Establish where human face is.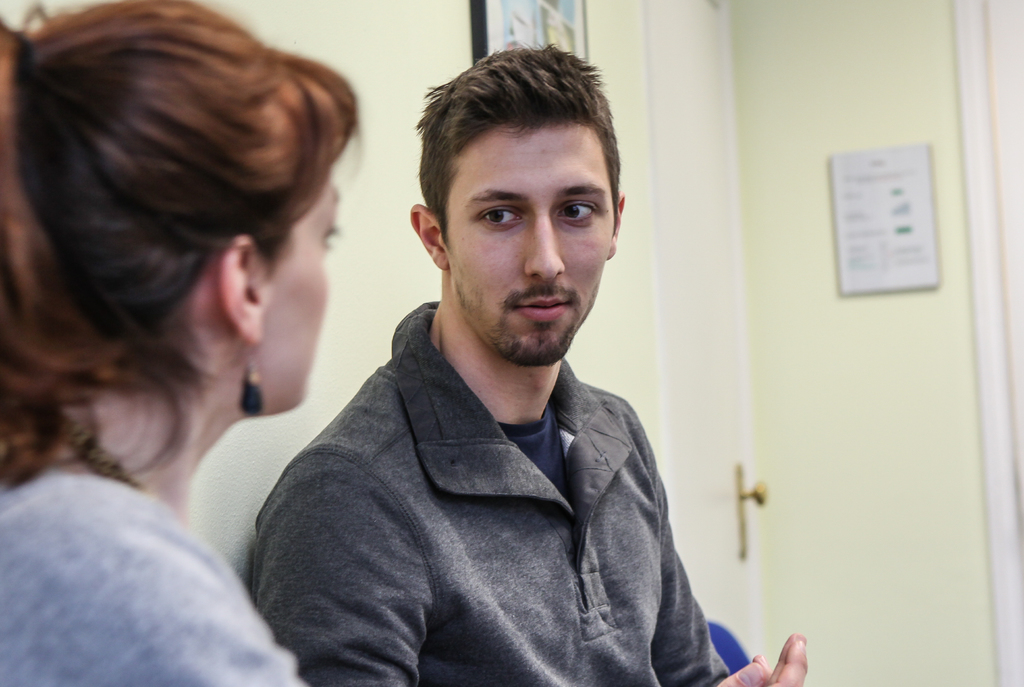
Established at box(259, 170, 341, 400).
